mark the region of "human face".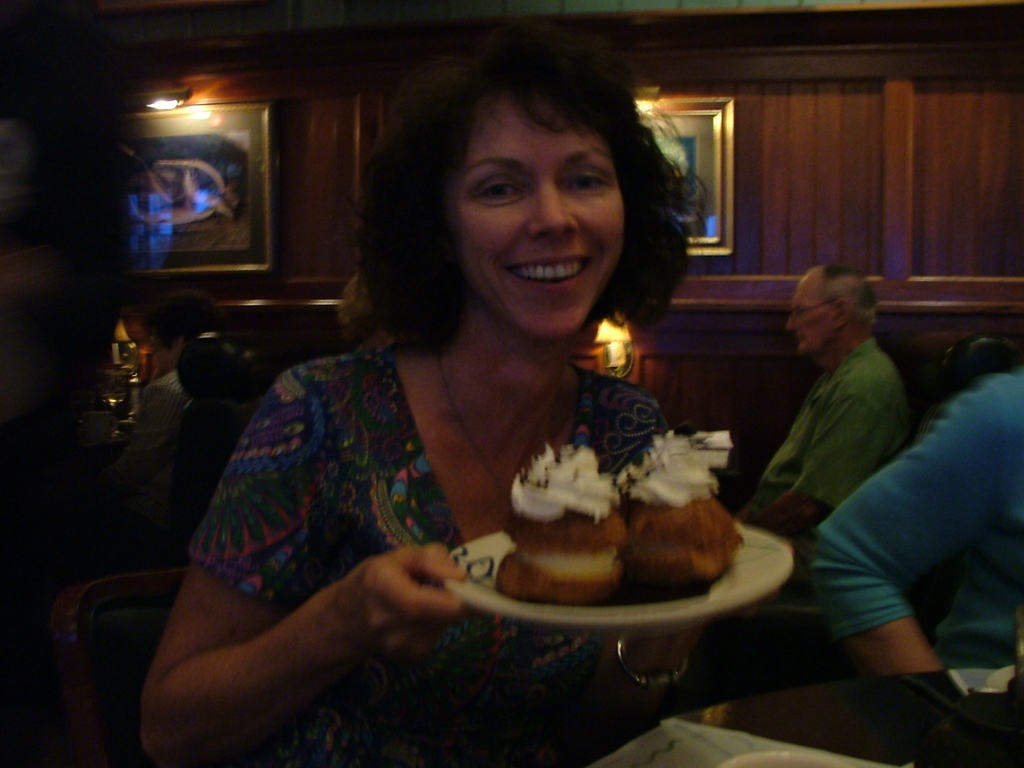
Region: <bbox>465, 105, 630, 330</bbox>.
